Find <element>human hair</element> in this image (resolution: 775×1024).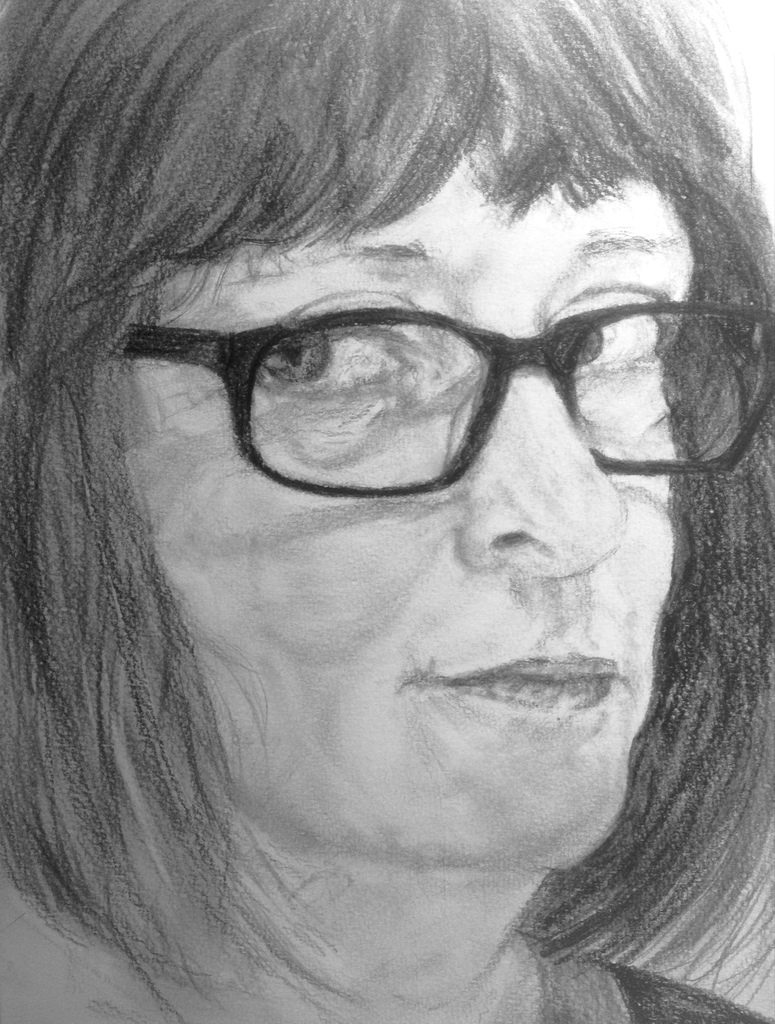
(2,20,763,942).
